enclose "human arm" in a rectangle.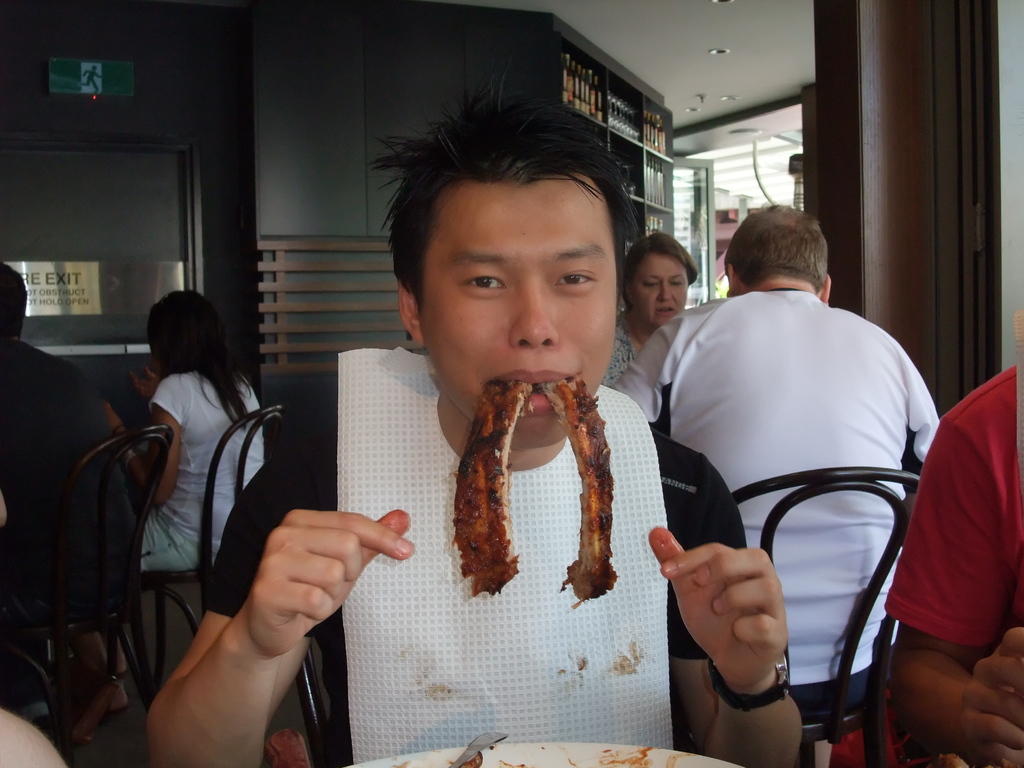
bbox=[885, 425, 1023, 767].
